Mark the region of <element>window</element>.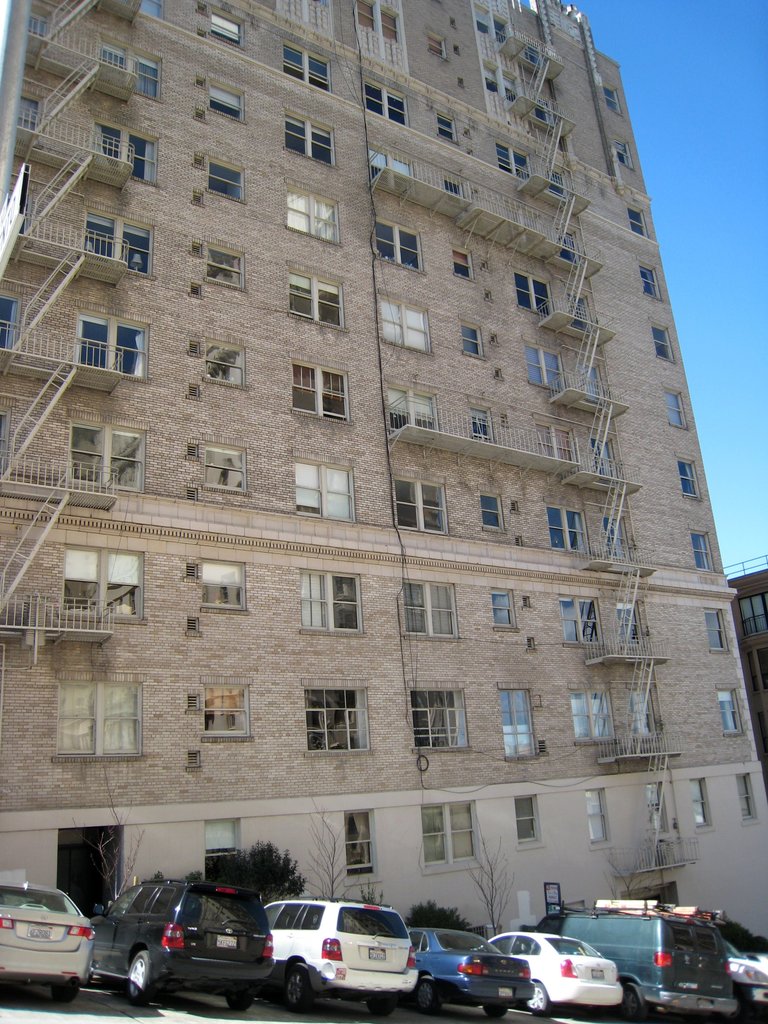
Region: <box>466,404,492,445</box>.
